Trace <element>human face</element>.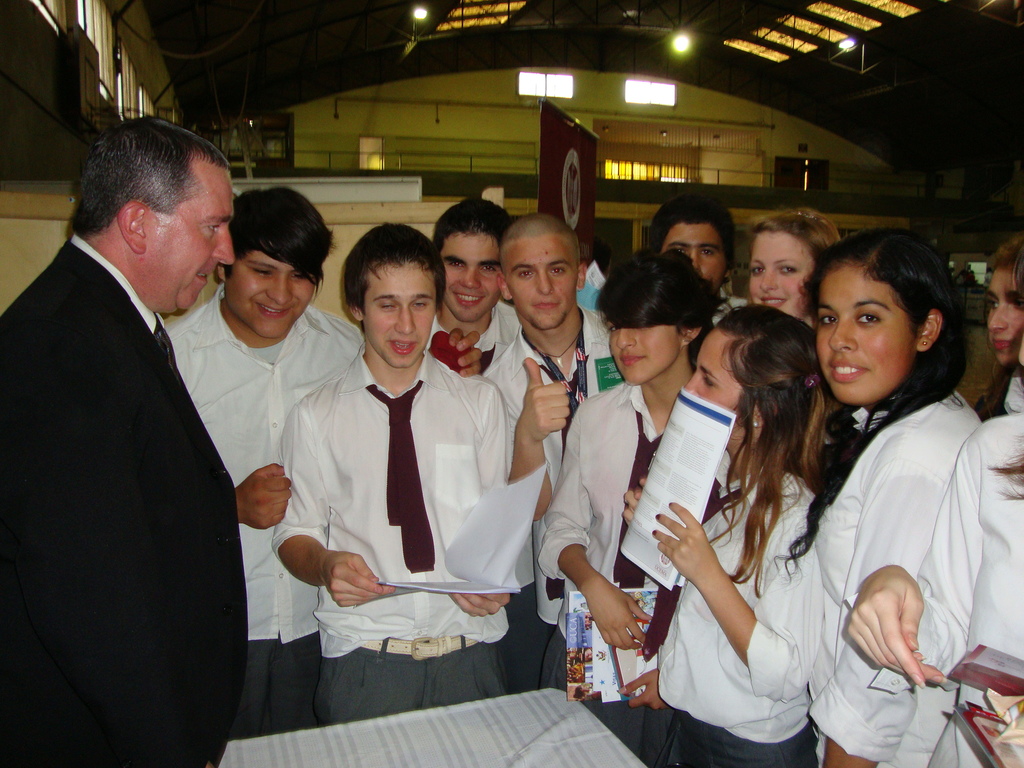
Traced to box(605, 314, 682, 382).
